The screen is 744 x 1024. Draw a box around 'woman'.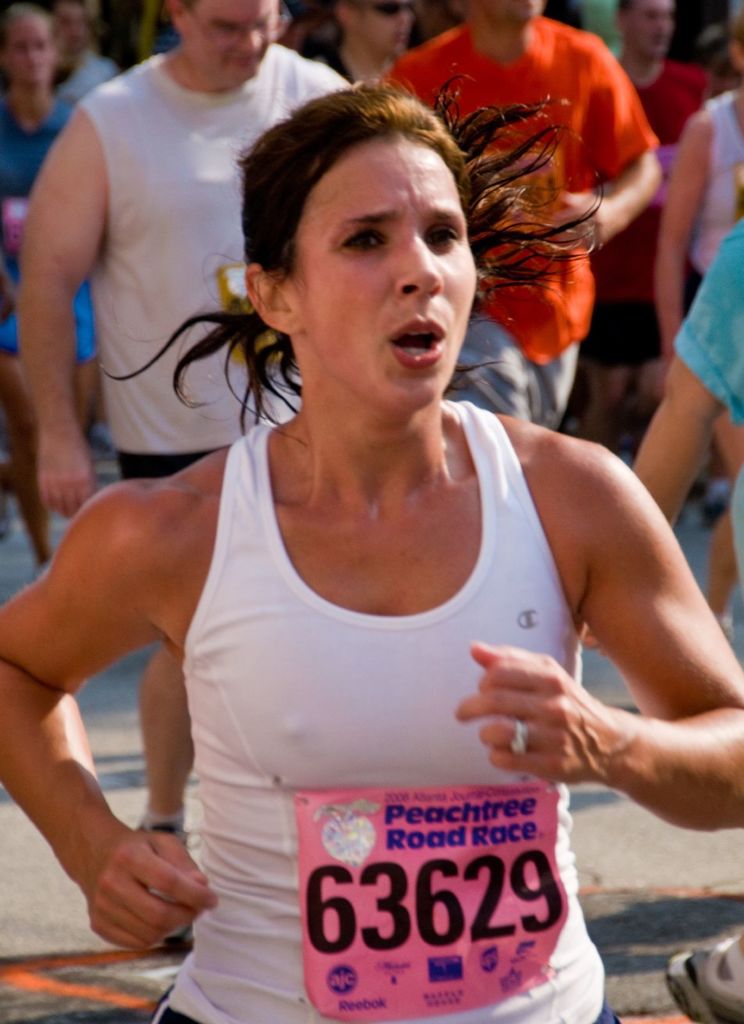
box=[0, 86, 743, 1023].
